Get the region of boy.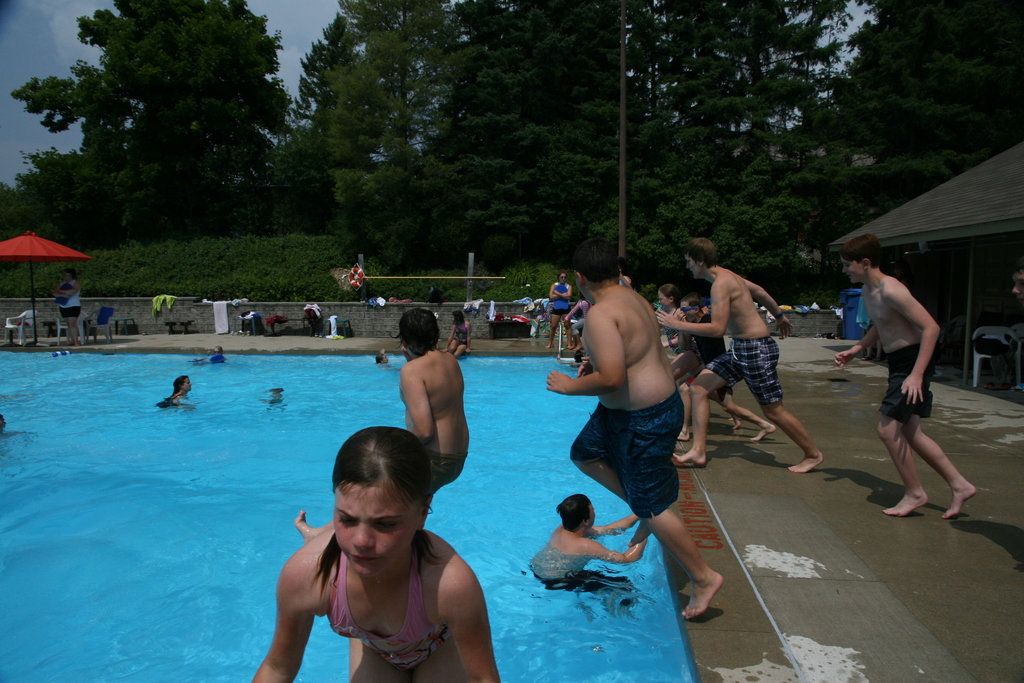
crop(833, 235, 976, 518).
